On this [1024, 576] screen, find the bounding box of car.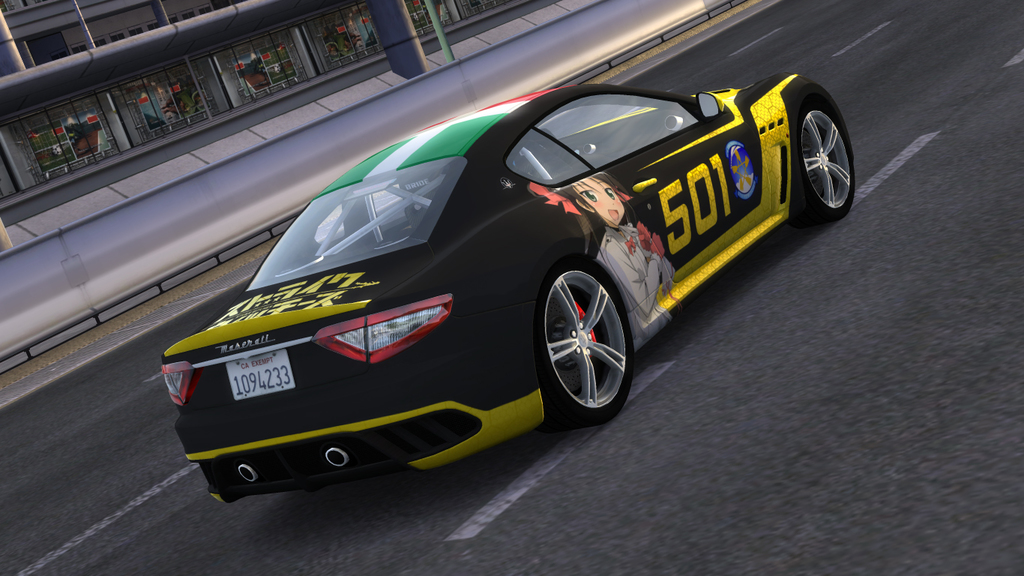
Bounding box: [x1=148, y1=66, x2=839, y2=472].
